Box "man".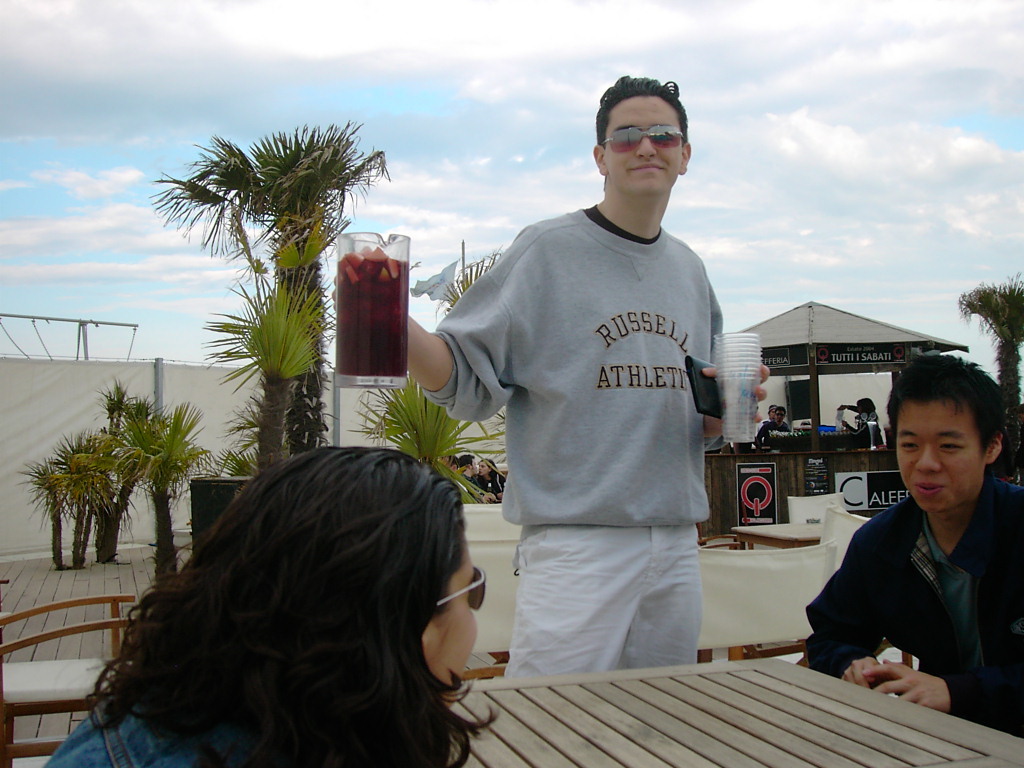
bbox=[808, 359, 1023, 736].
